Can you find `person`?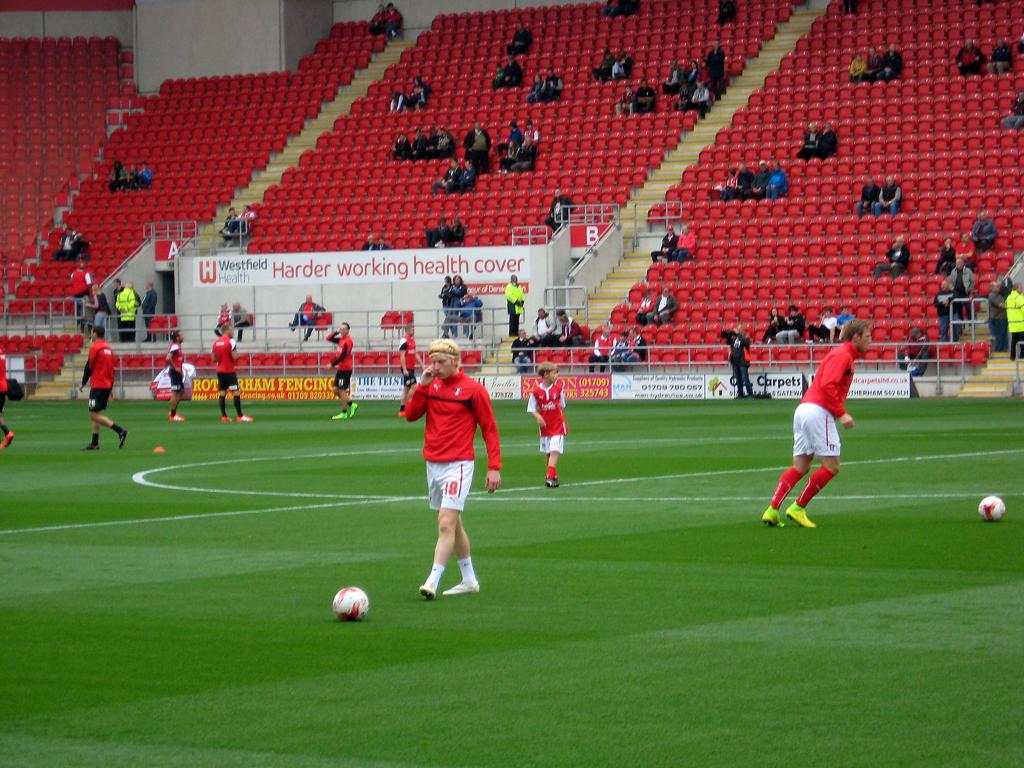
Yes, bounding box: pyautogui.locateOnScreen(553, 311, 585, 341).
